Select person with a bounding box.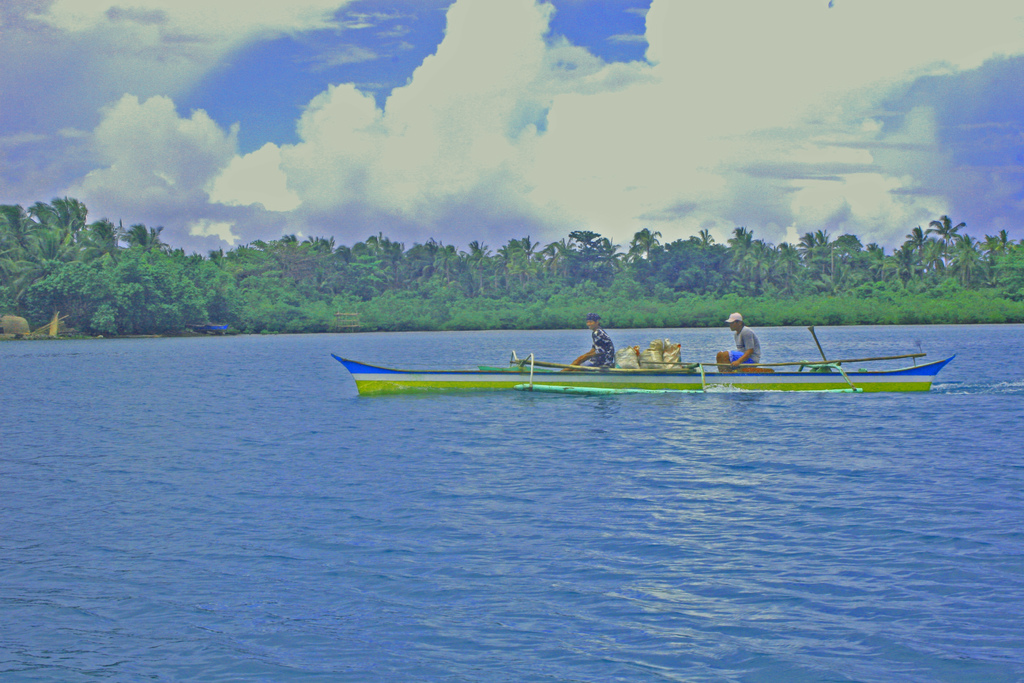
{"x1": 718, "y1": 316, "x2": 759, "y2": 372}.
